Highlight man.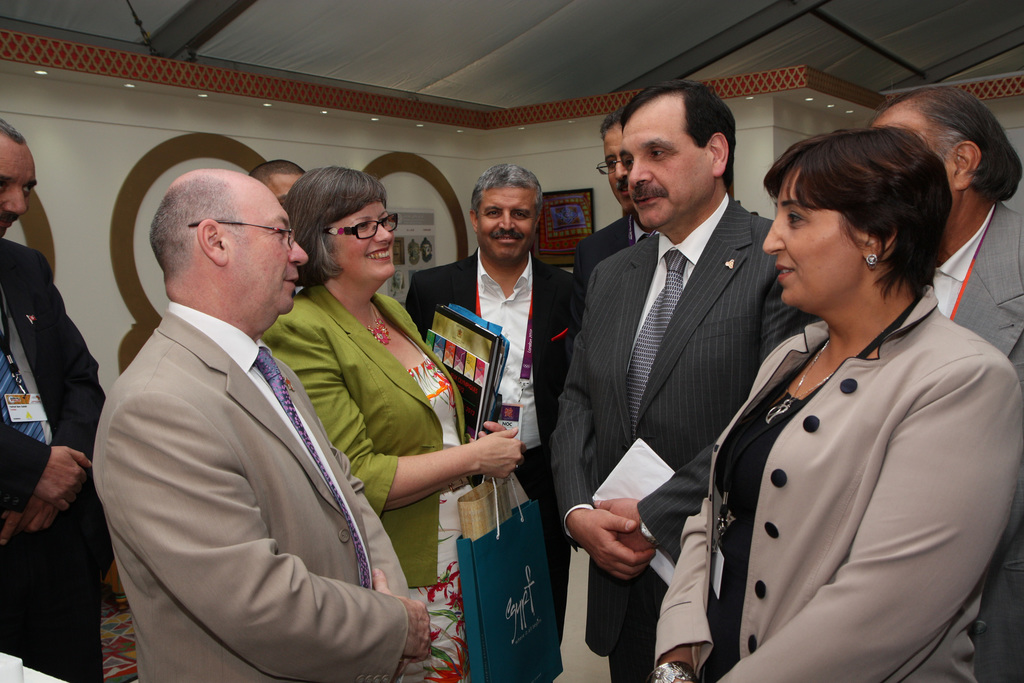
Highlighted region: select_region(862, 81, 1023, 682).
